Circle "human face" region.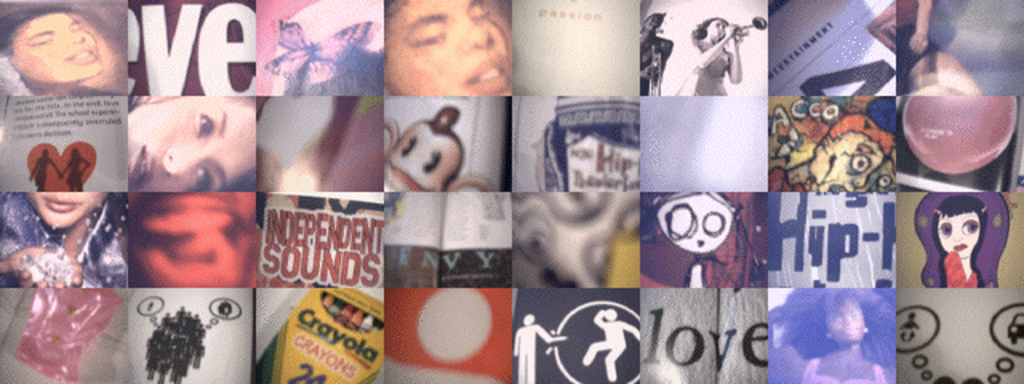
Region: (712,21,726,40).
